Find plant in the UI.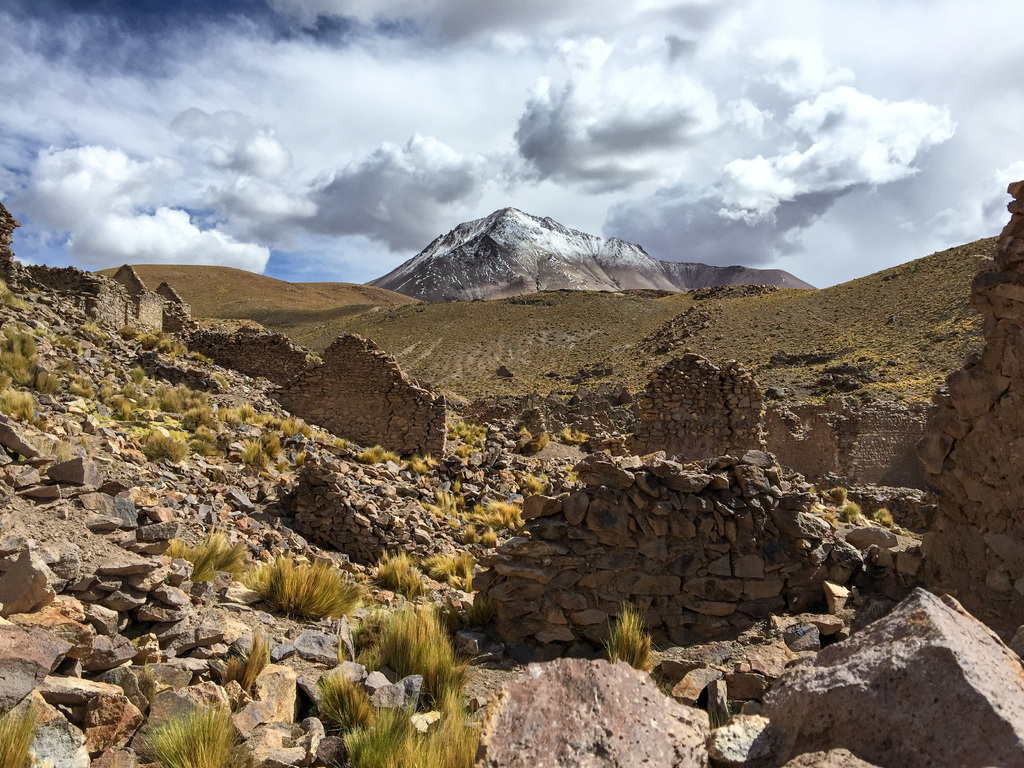
UI element at 221,632,293,699.
